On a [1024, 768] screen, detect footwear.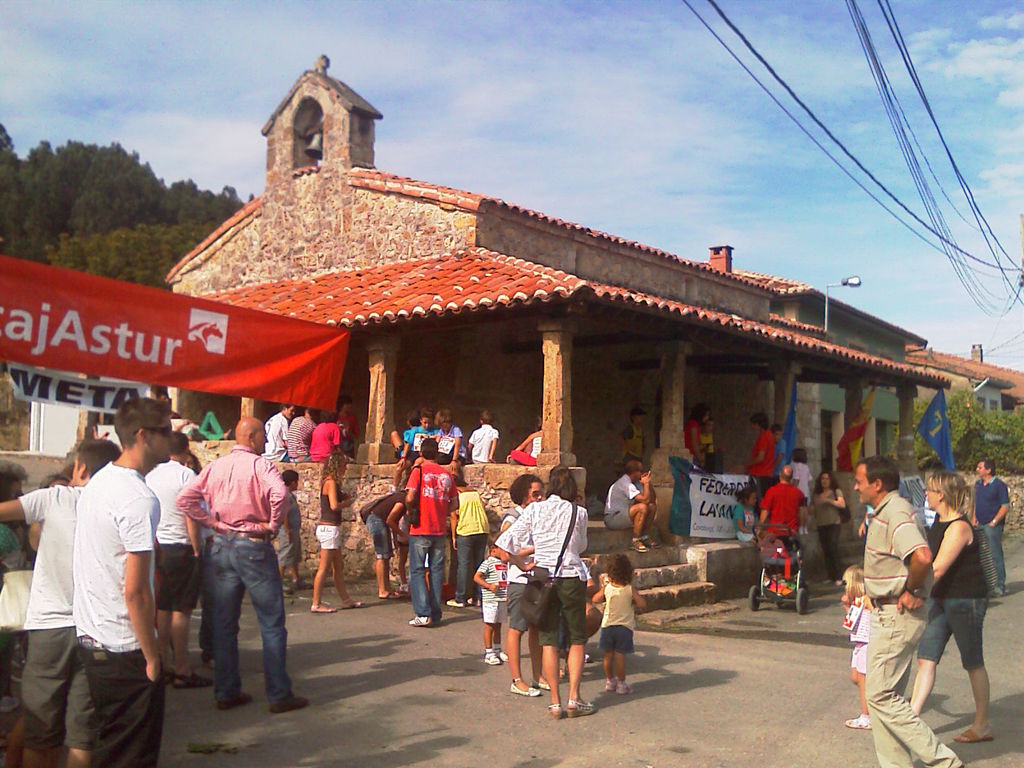
0:692:17:714.
